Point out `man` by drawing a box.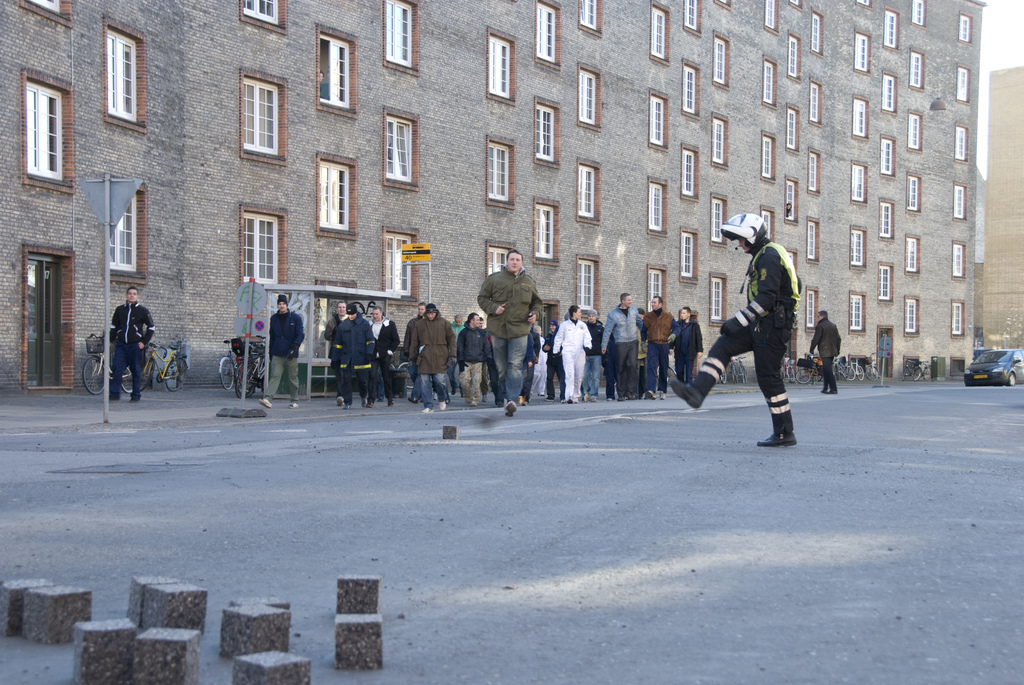
l=369, t=304, r=402, b=421.
